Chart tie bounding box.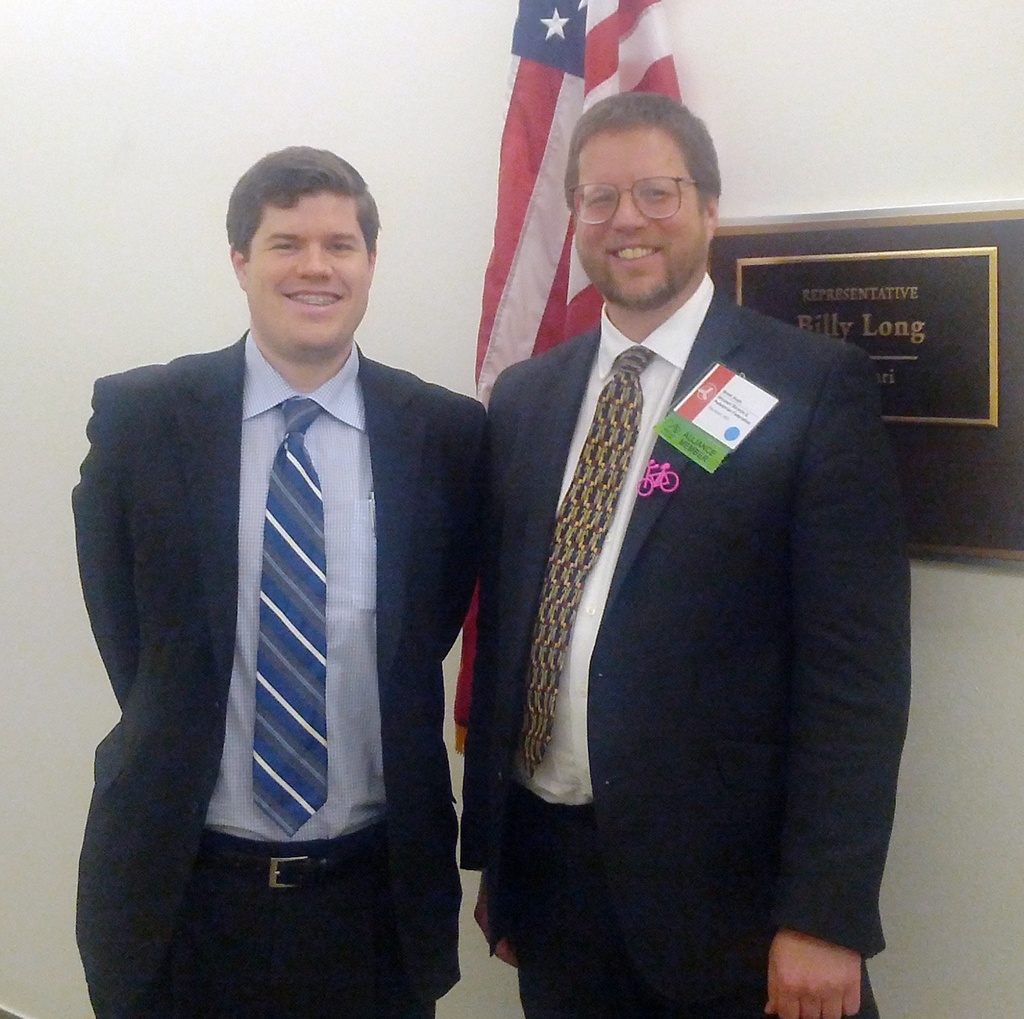
Charted: (515,345,656,783).
